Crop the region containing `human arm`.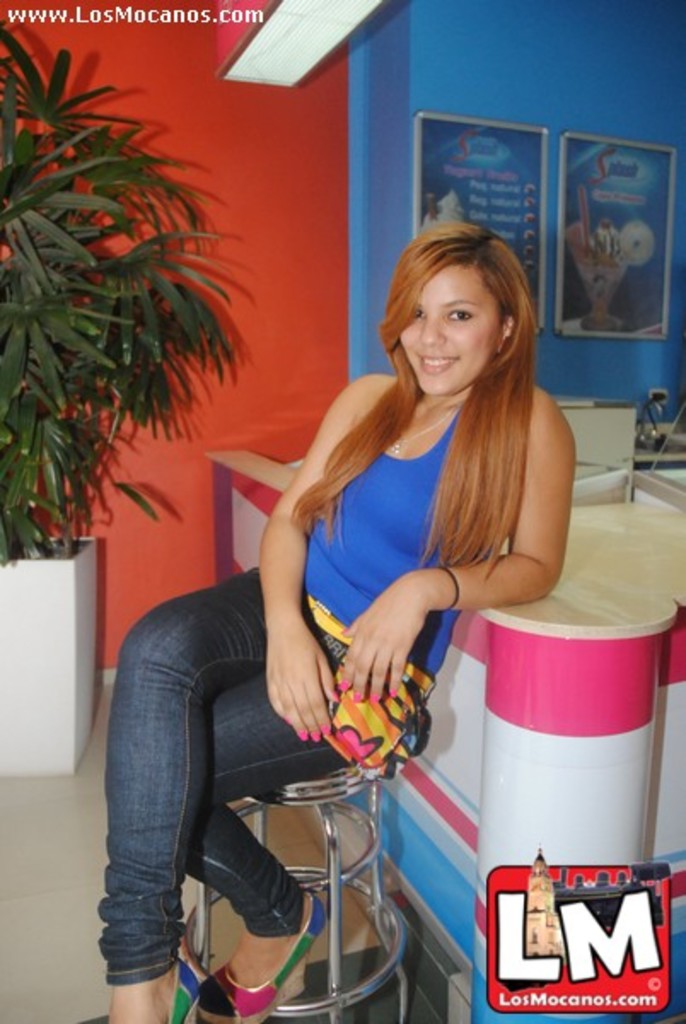
Crop region: (341,396,573,695).
